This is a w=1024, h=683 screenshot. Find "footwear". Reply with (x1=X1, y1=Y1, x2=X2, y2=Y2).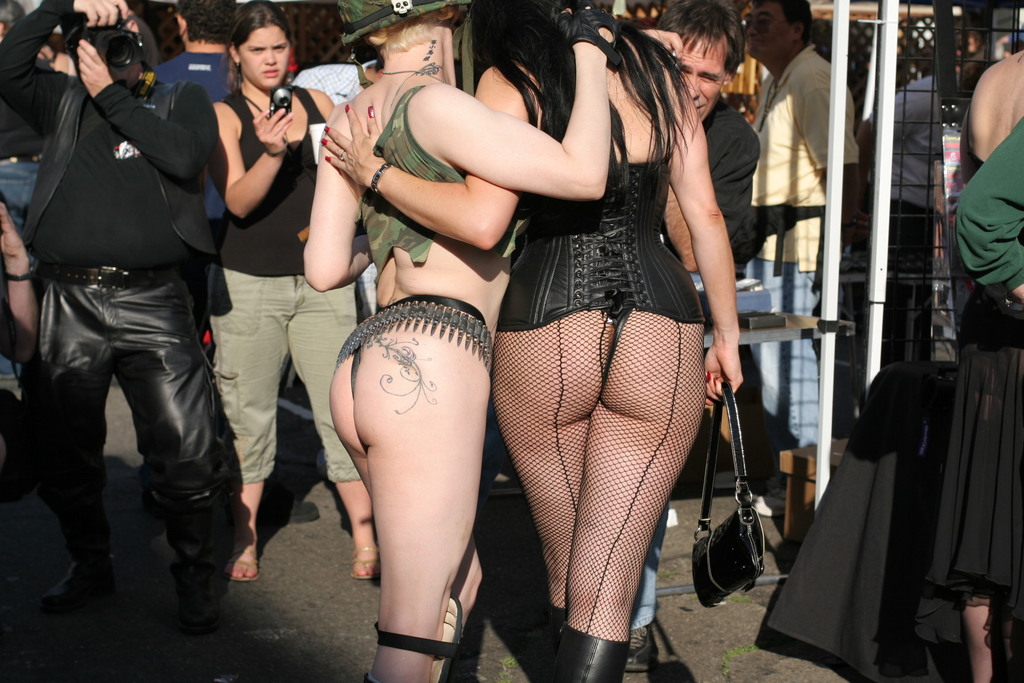
(x1=227, y1=552, x2=287, y2=587).
